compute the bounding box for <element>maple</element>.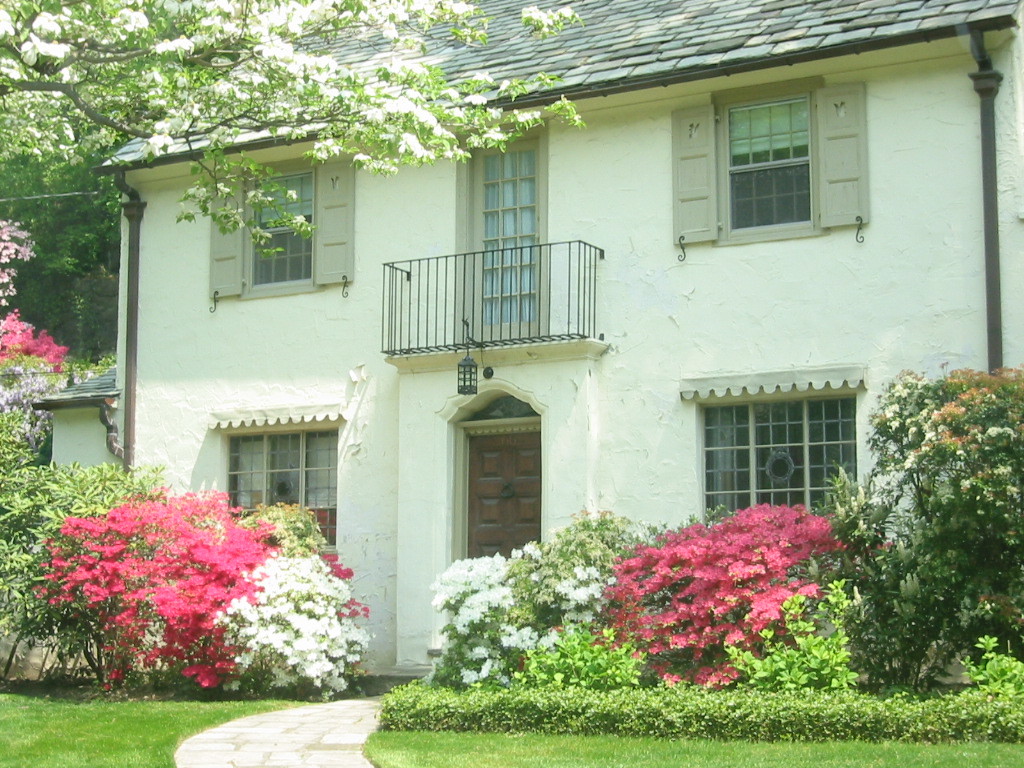
bbox=(7, 4, 591, 252).
